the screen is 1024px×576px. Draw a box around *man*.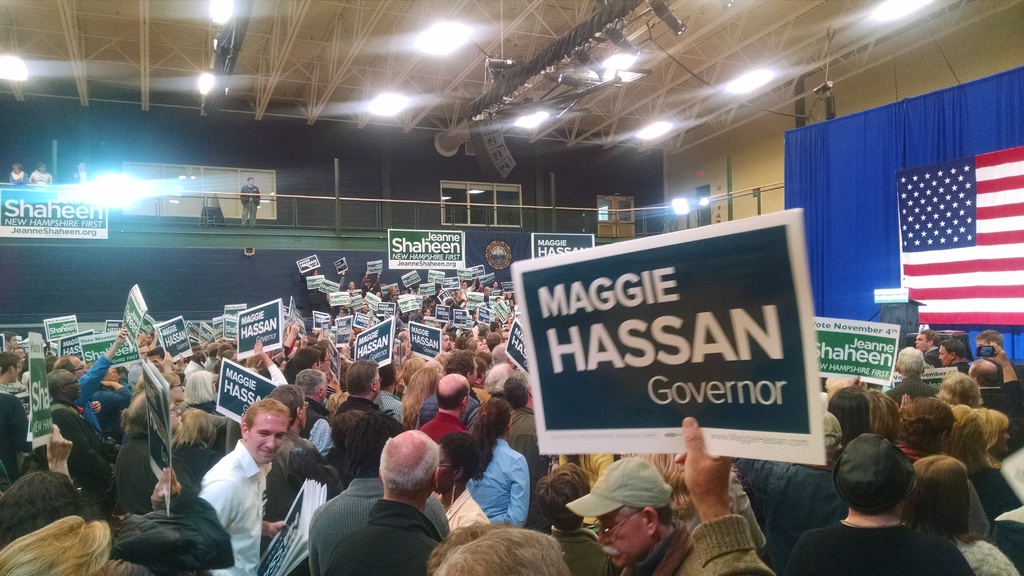
Rect(977, 328, 1002, 348).
